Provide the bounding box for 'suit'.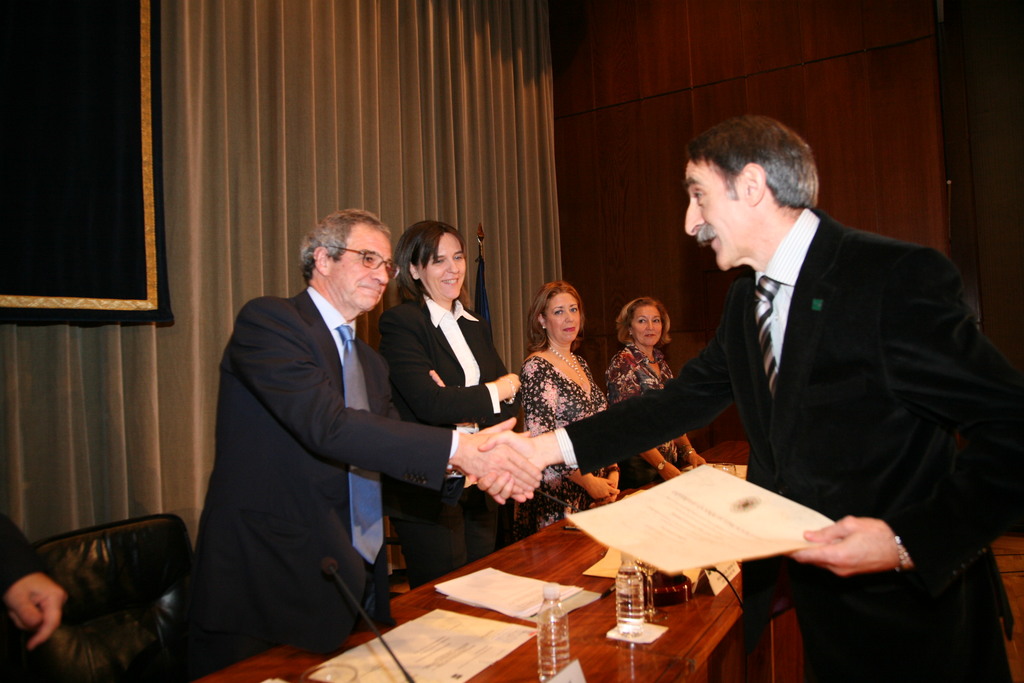
378, 290, 520, 593.
